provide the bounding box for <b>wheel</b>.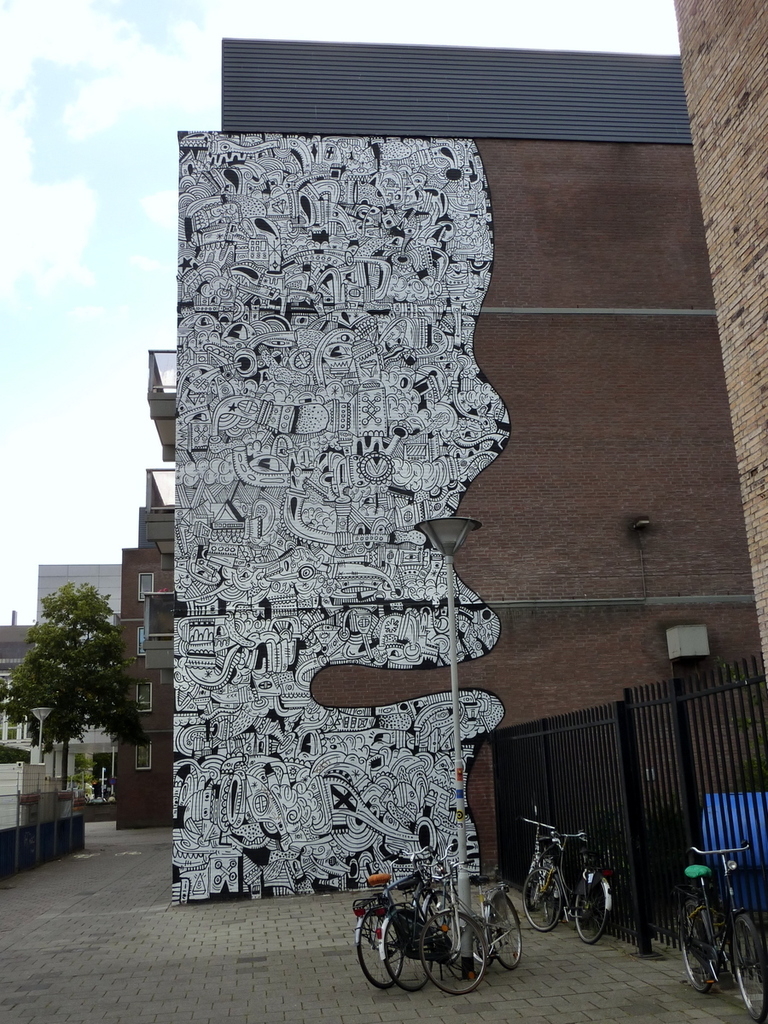
region(674, 899, 707, 994).
